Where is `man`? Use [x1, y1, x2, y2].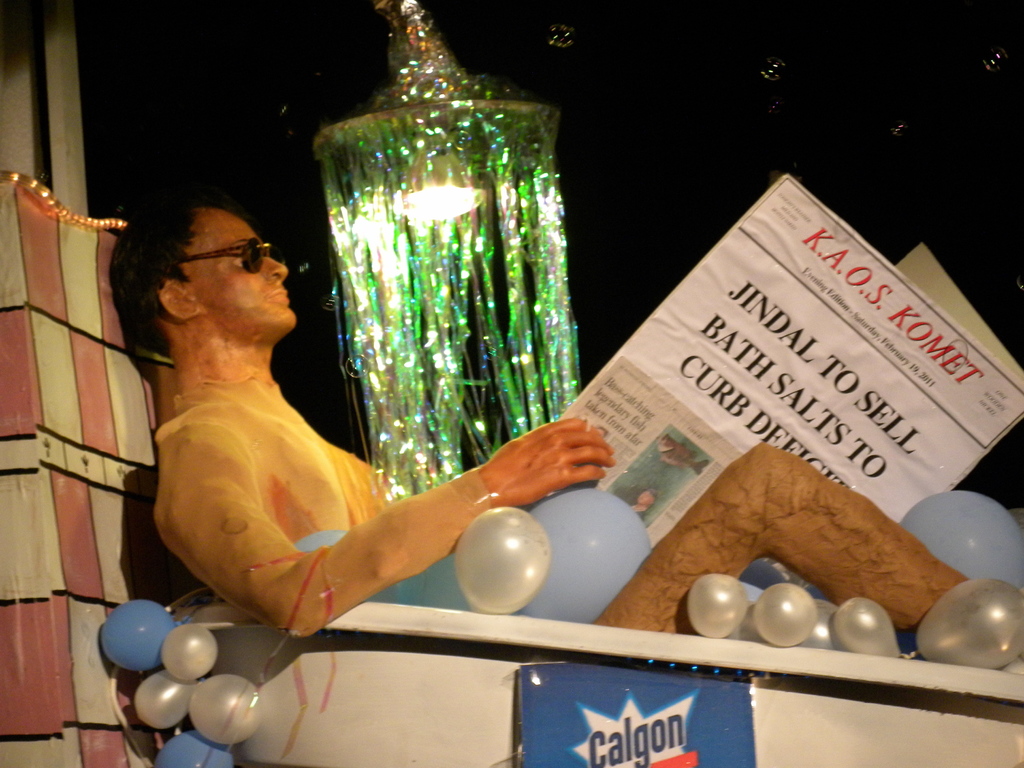
[135, 149, 644, 684].
